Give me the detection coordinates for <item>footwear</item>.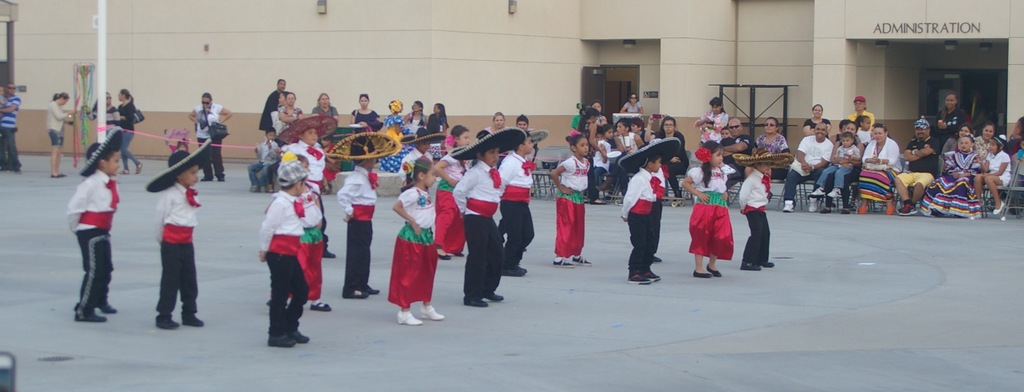
(left=321, top=250, right=337, bottom=259).
